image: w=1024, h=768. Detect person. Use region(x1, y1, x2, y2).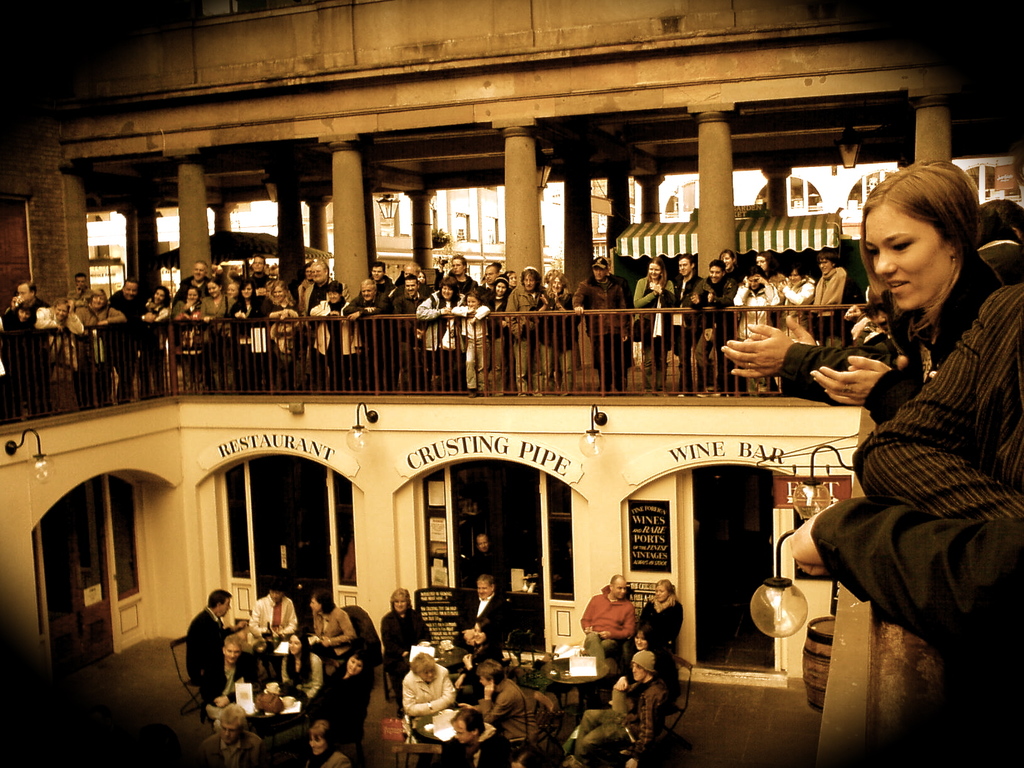
region(409, 277, 465, 392).
